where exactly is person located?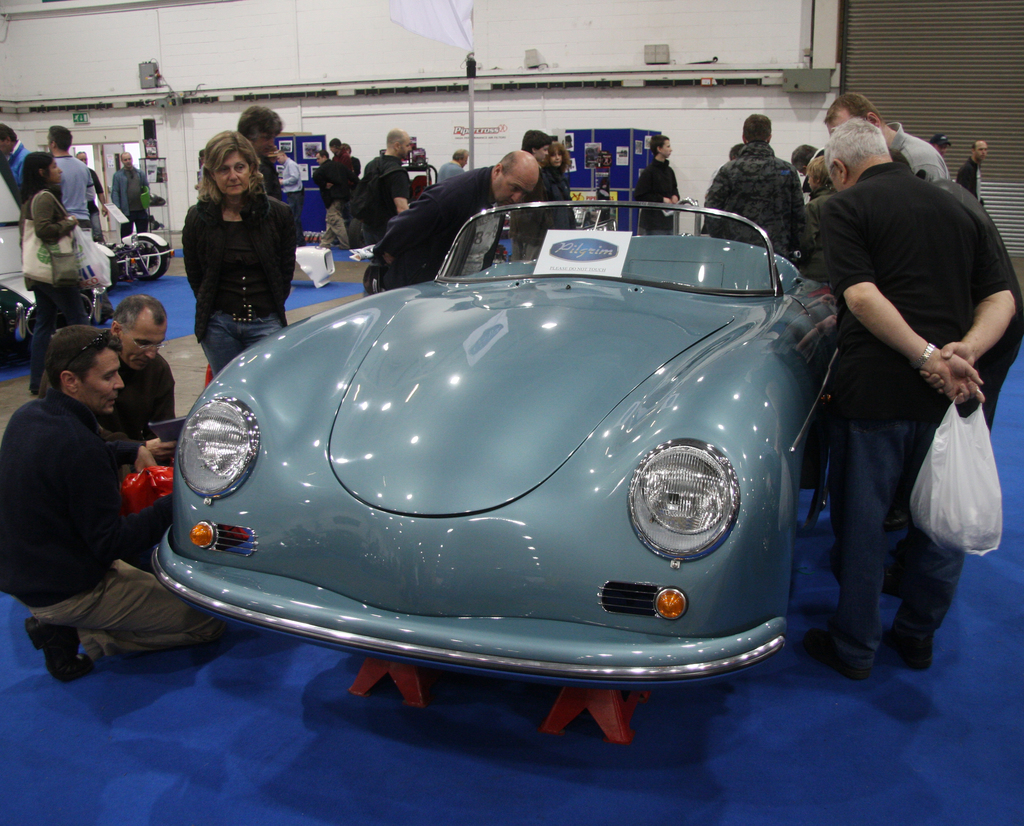
Its bounding box is {"x1": 508, "y1": 129, "x2": 557, "y2": 256}.
